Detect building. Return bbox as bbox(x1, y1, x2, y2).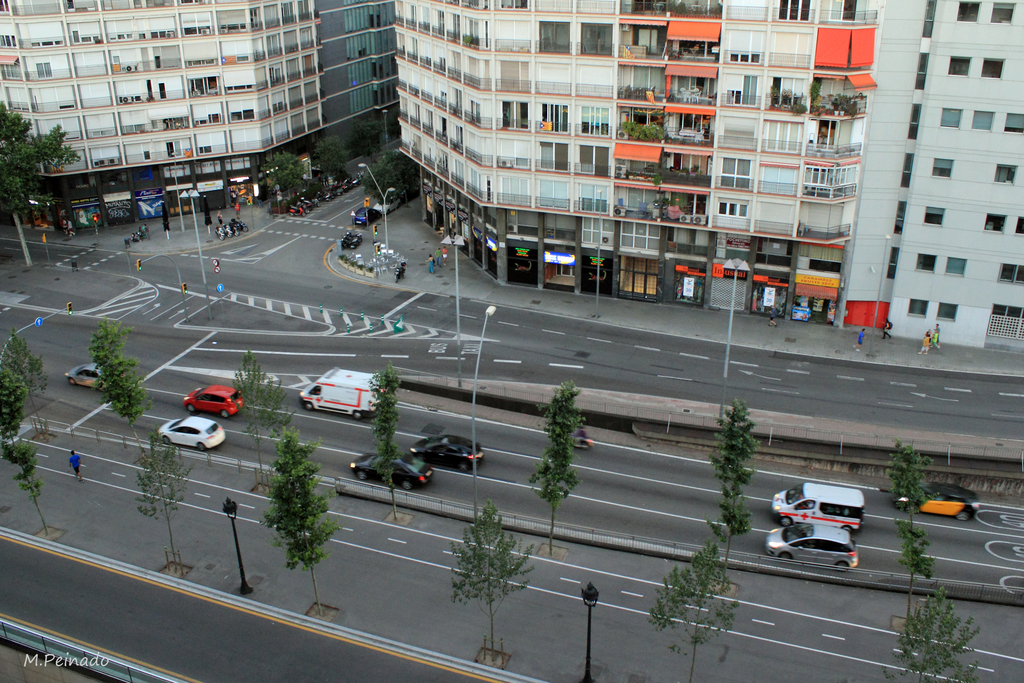
bbox(831, 0, 1023, 349).
